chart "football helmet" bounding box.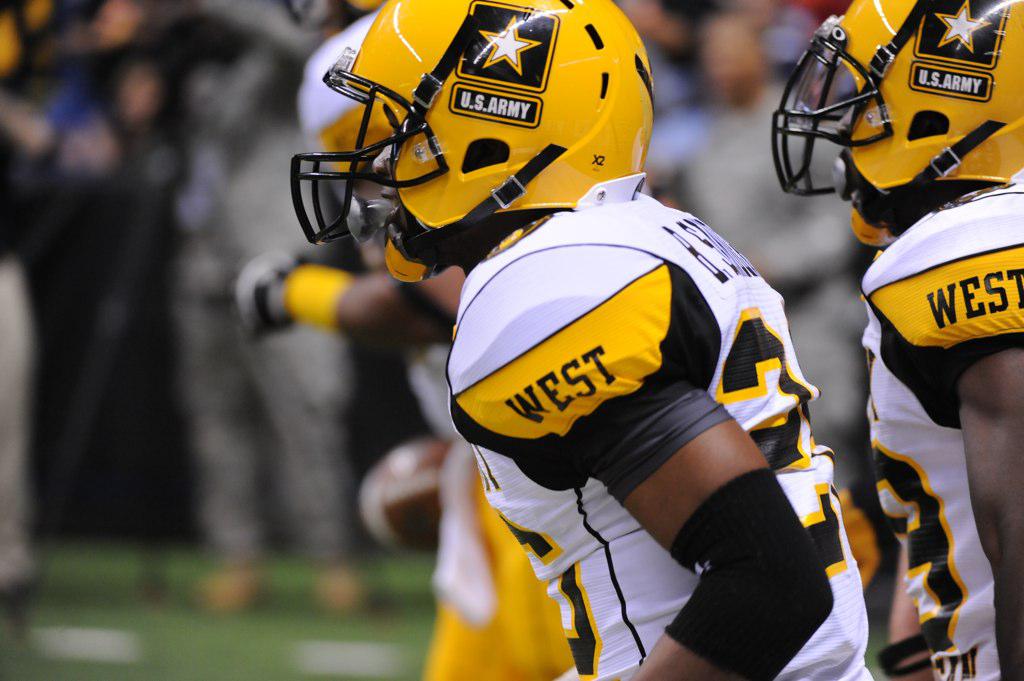
Charted: [773,0,1023,238].
